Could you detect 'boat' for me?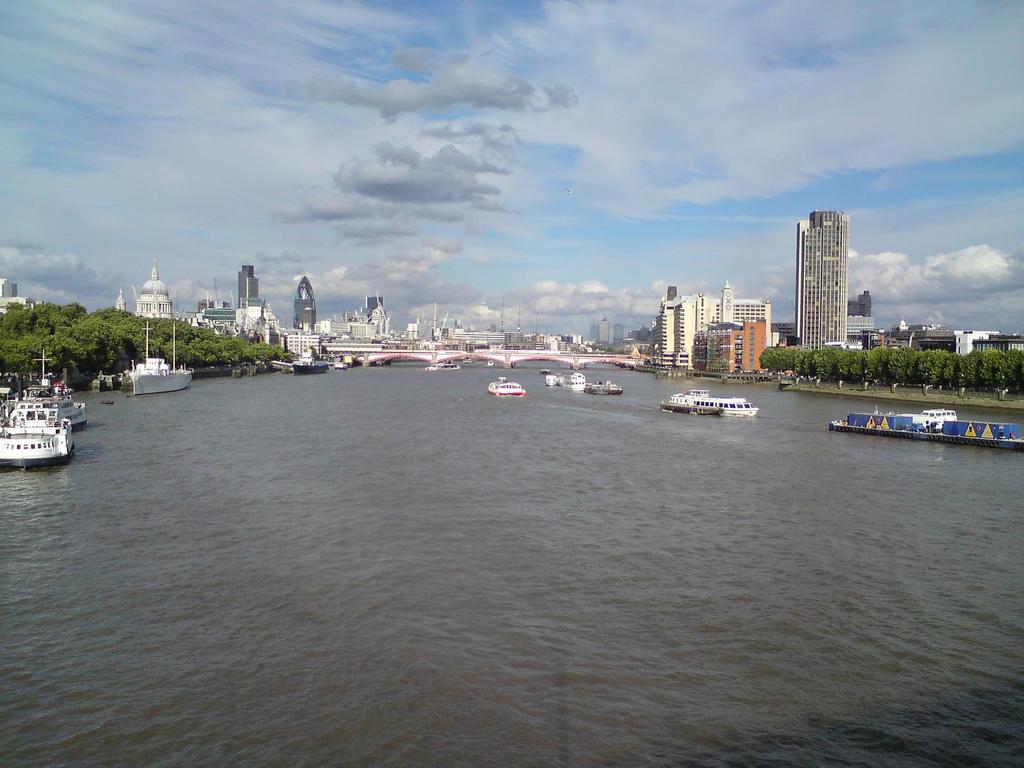
Detection result: [916,404,960,423].
